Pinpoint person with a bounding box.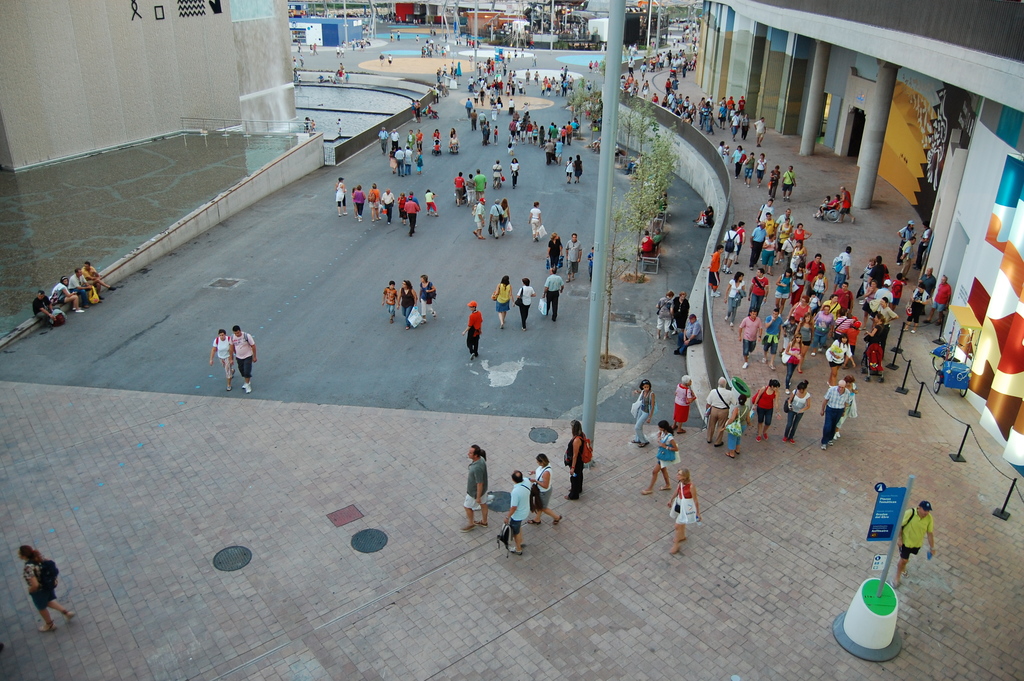
411 150 423 175.
